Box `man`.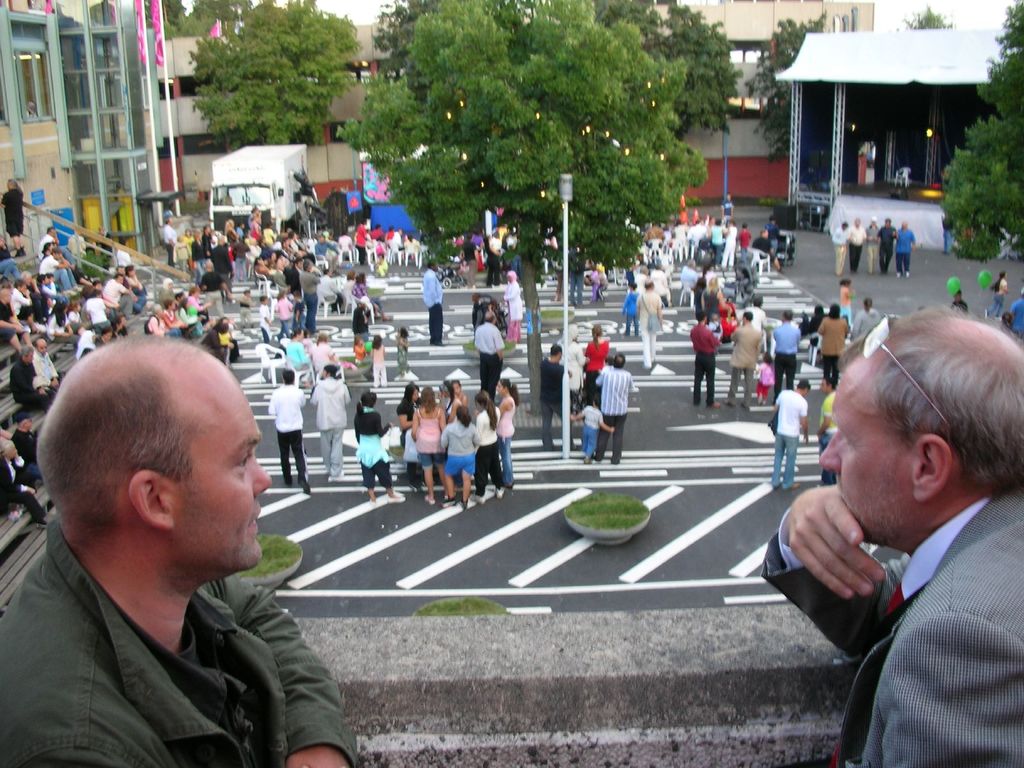
box(269, 371, 311, 492).
